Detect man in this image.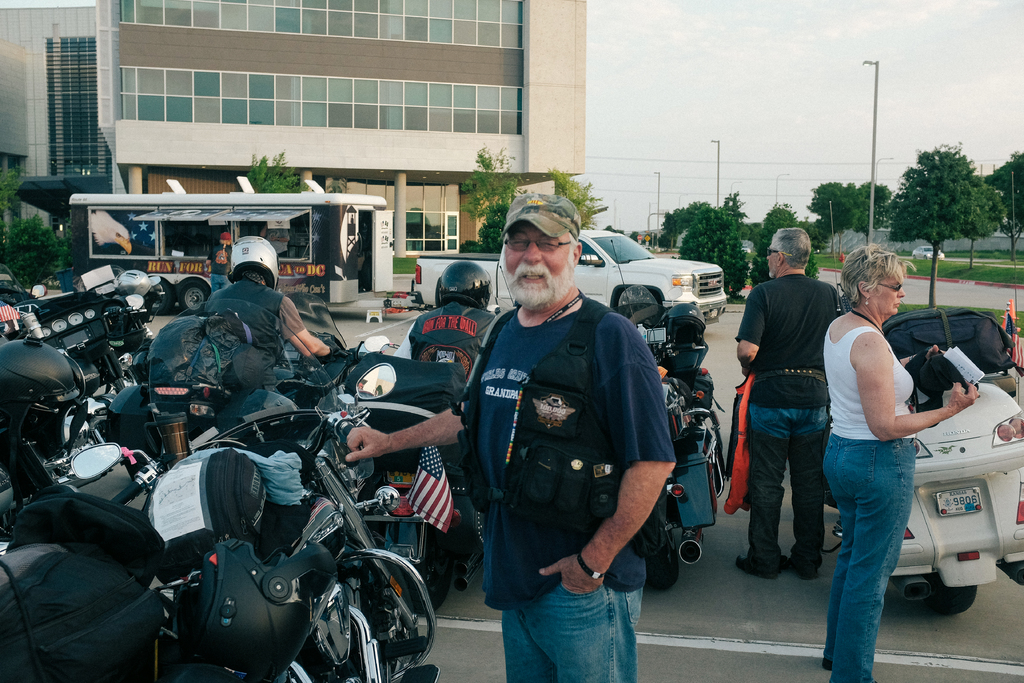
Detection: (left=205, top=231, right=232, bottom=292).
